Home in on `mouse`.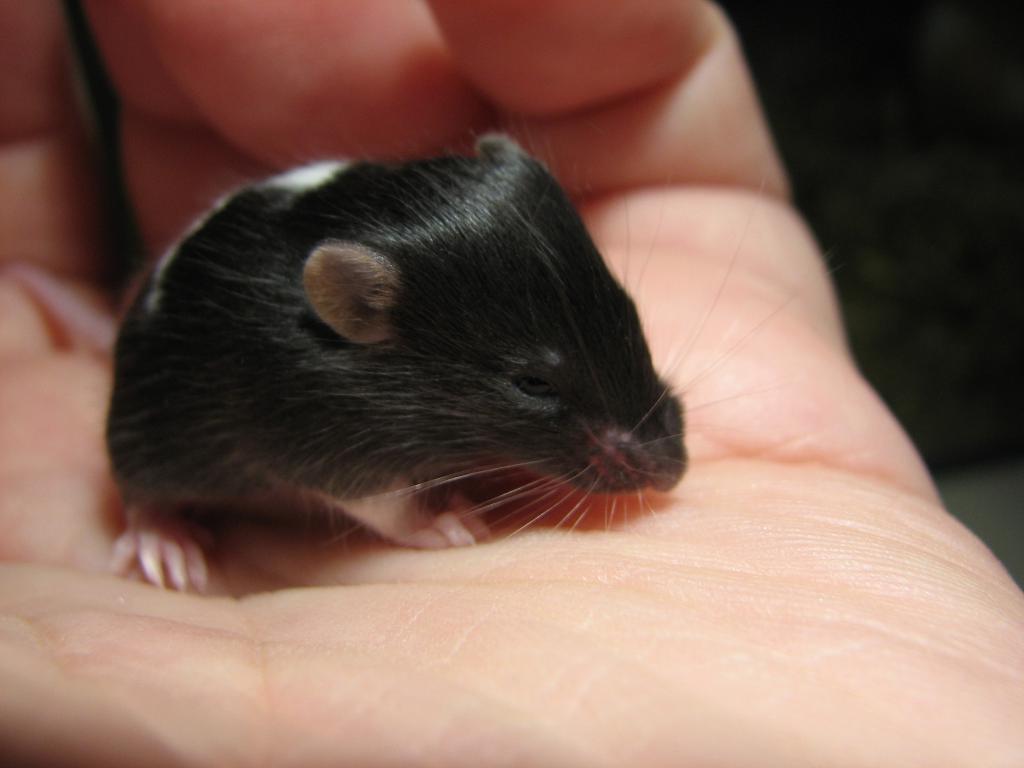
Homed in at [x1=100, y1=138, x2=822, y2=586].
